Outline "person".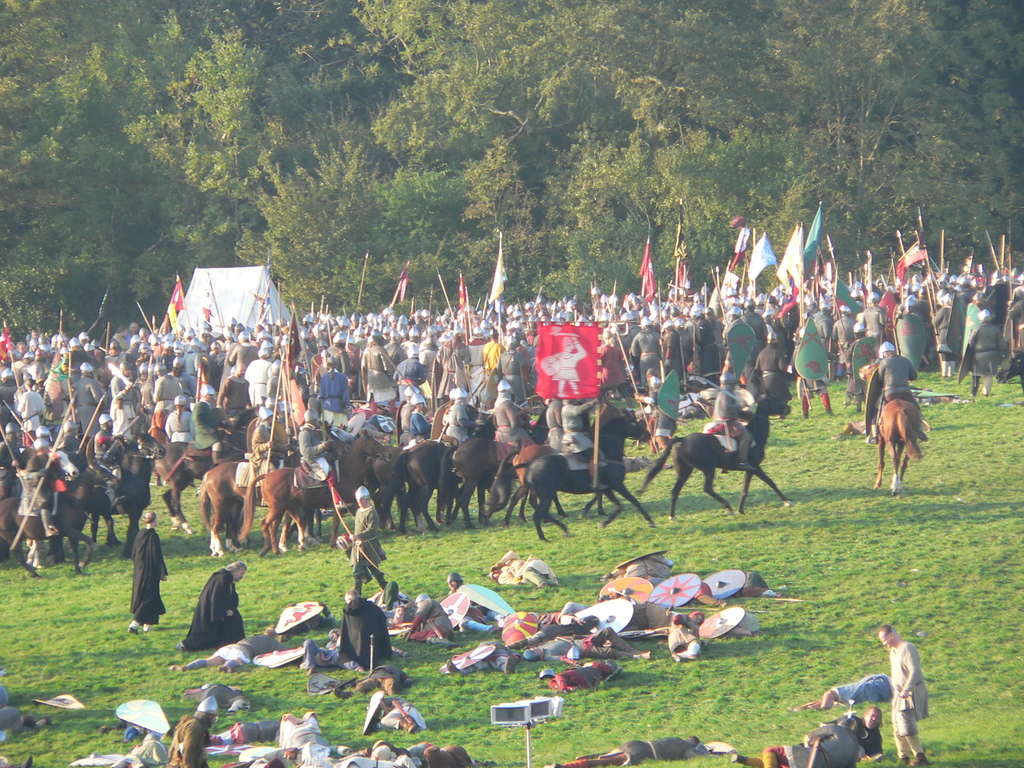
Outline: {"left": 687, "top": 579, "right": 728, "bottom": 608}.
